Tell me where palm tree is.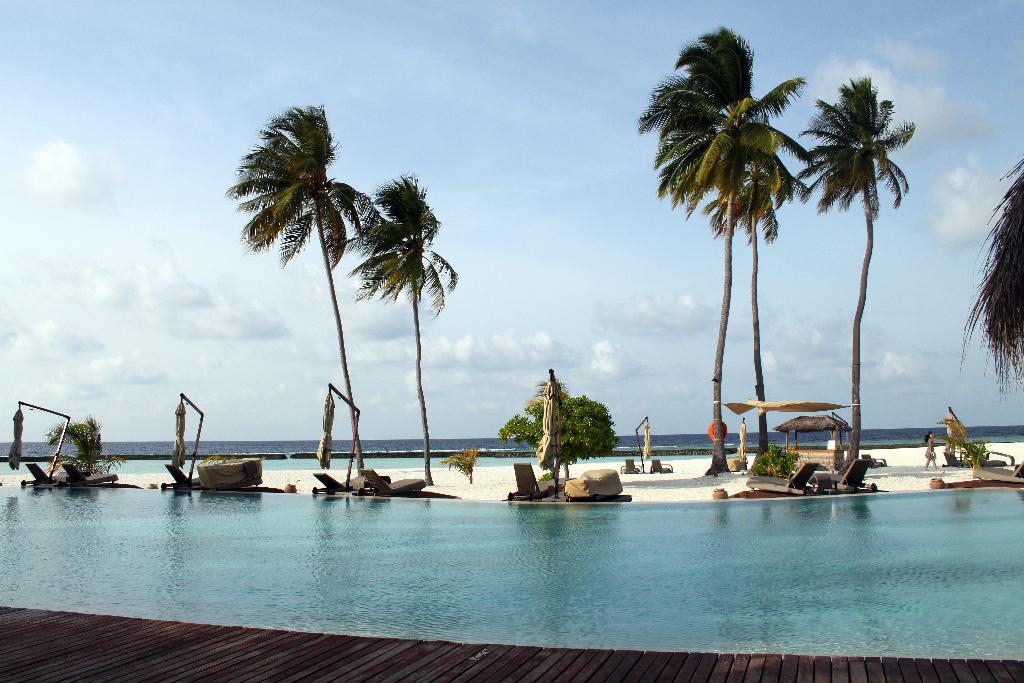
palm tree is at 701,140,809,454.
